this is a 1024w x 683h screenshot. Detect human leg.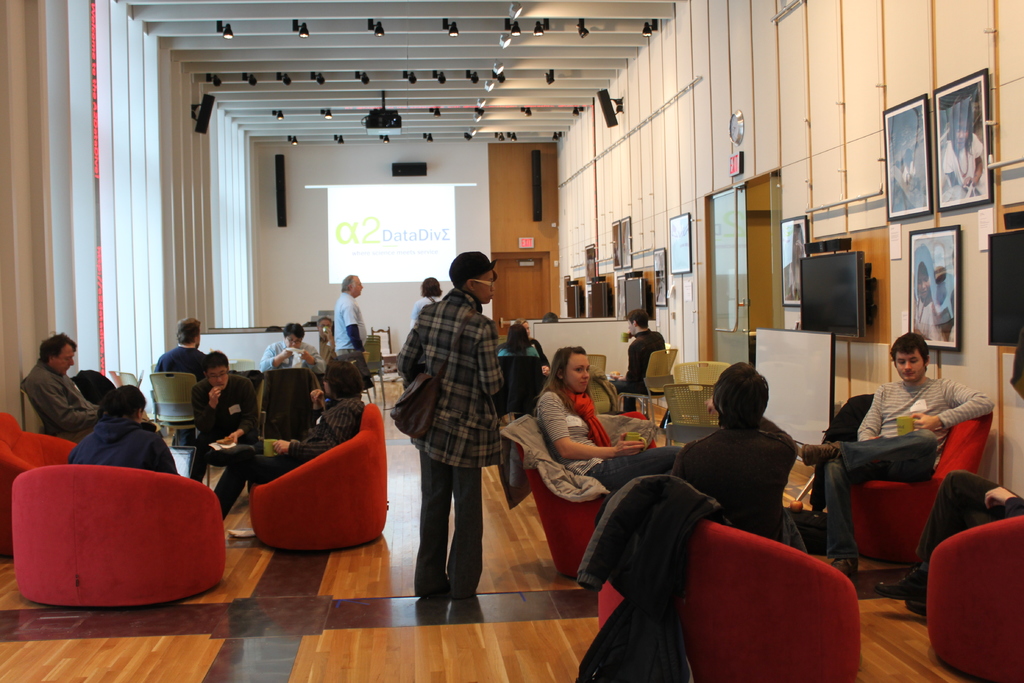
Rect(190, 431, 210, 483).
